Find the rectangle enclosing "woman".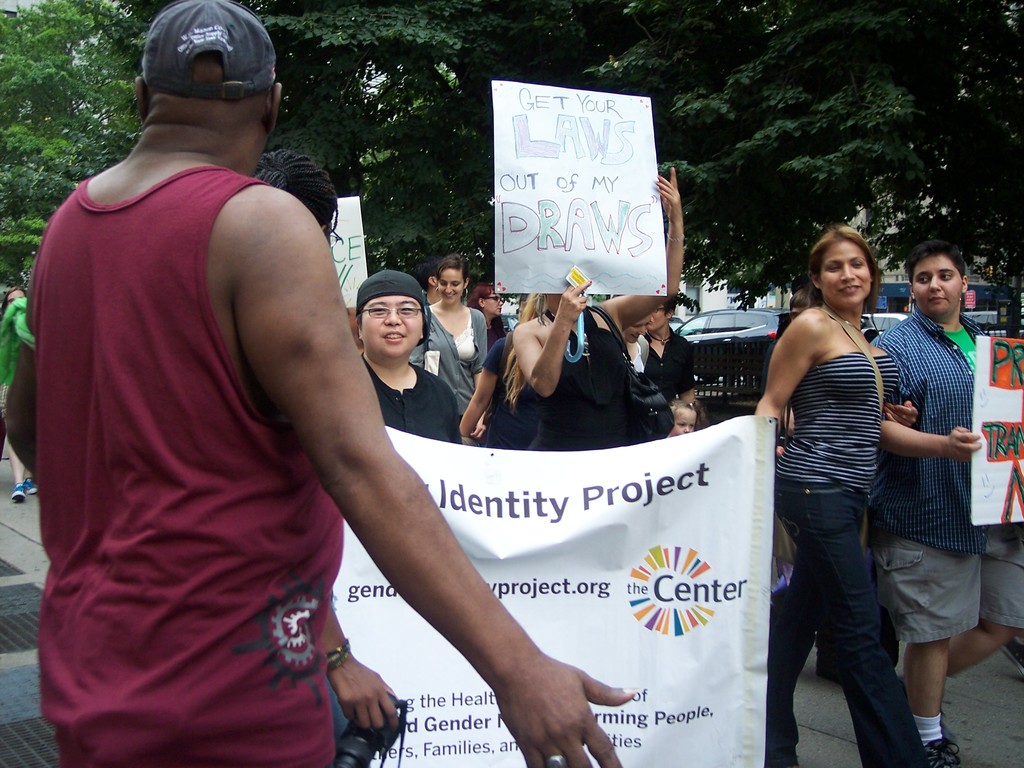
bbox=(501, 165, 685, 458).
